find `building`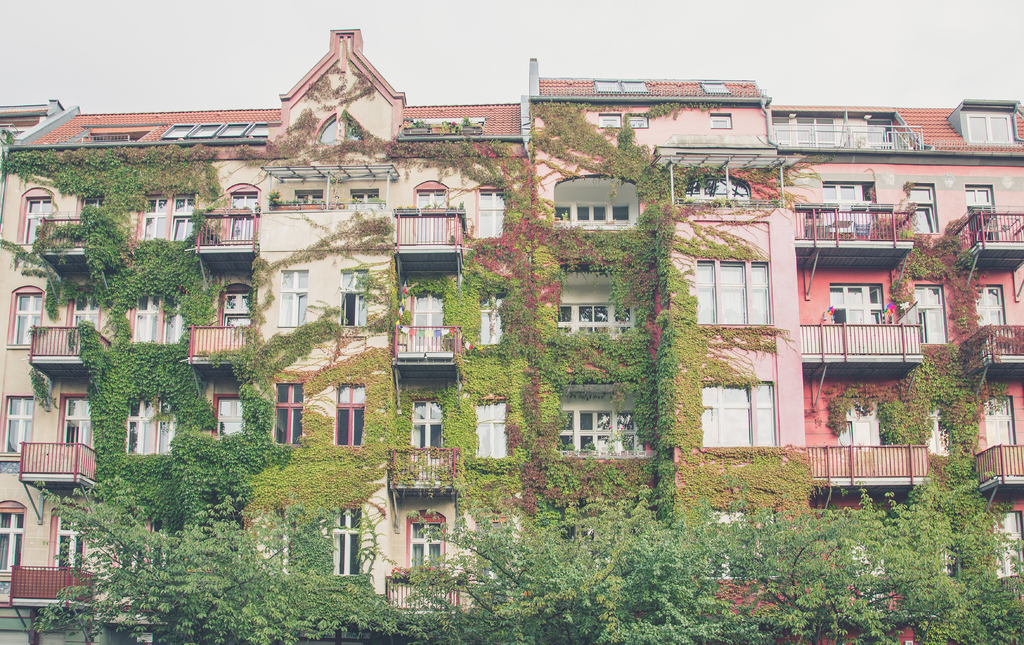
0/26/1023/644
